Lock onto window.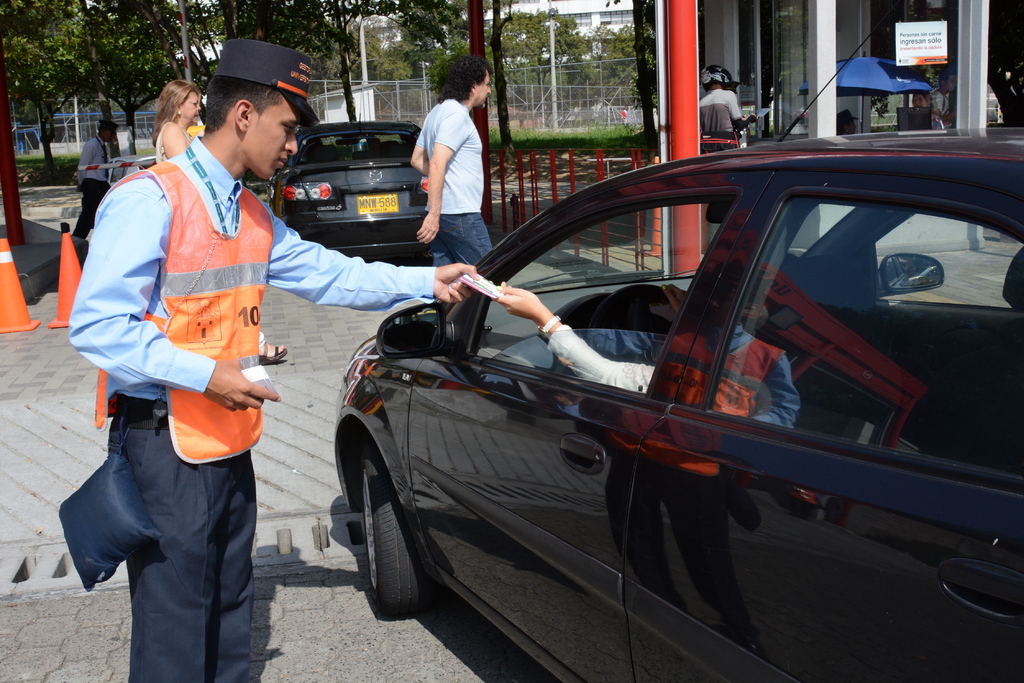
Locked: [left=553, top=10, right=591, bottom=29].
